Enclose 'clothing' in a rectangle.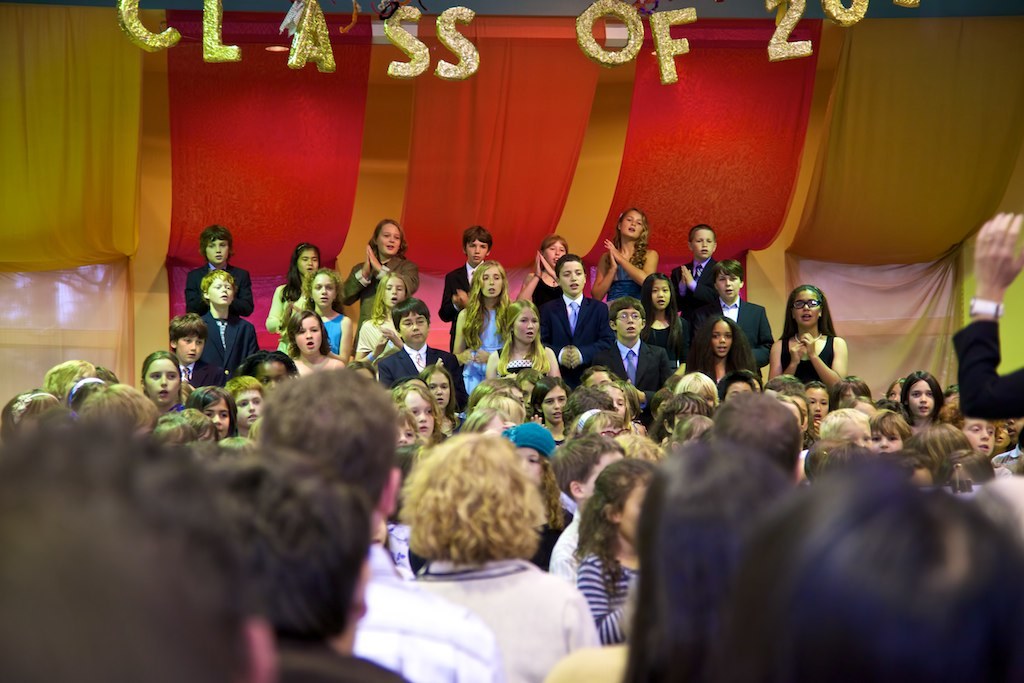
l=261, t=284, r=297, b=343.
